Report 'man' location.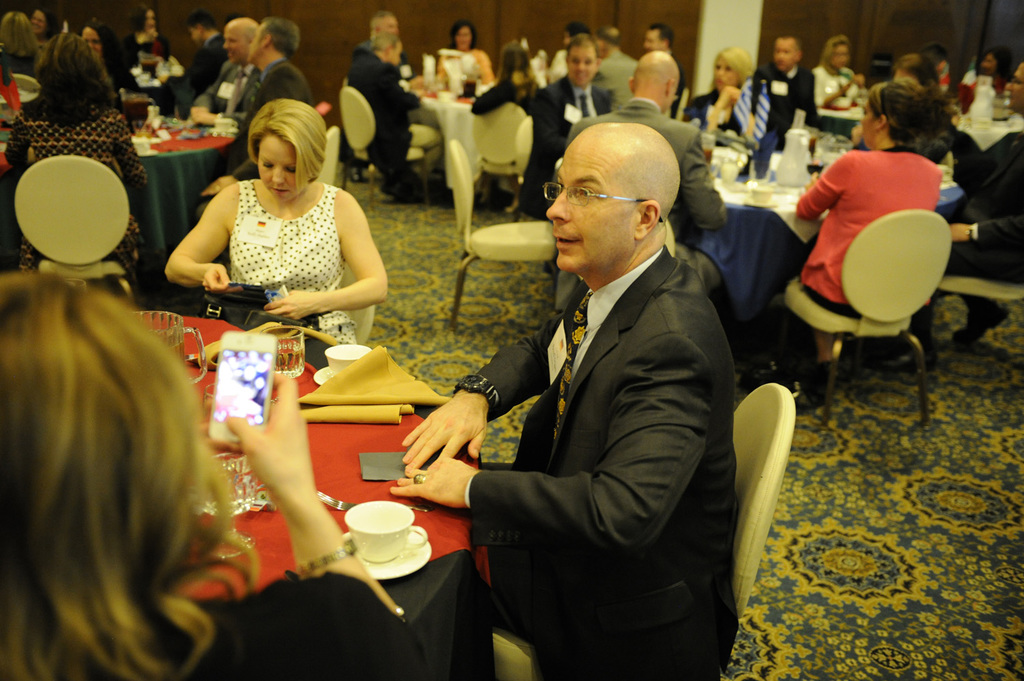
Report: 756:33:815:141.
